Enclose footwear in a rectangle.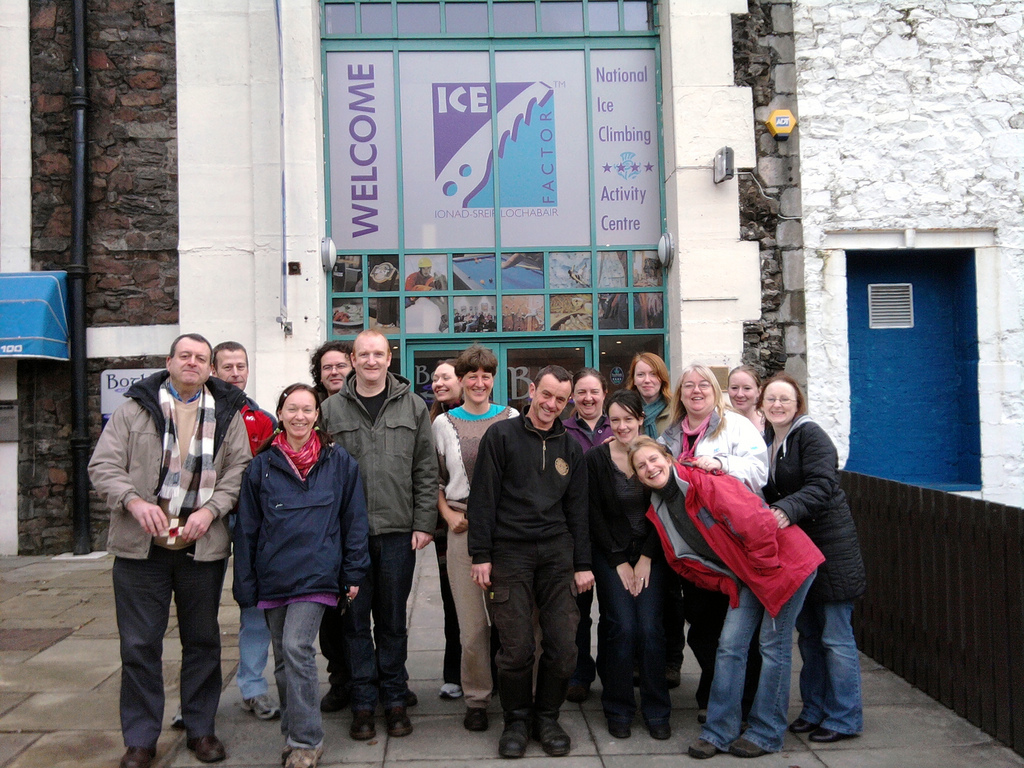
detection(606, 714, 635, 738).
